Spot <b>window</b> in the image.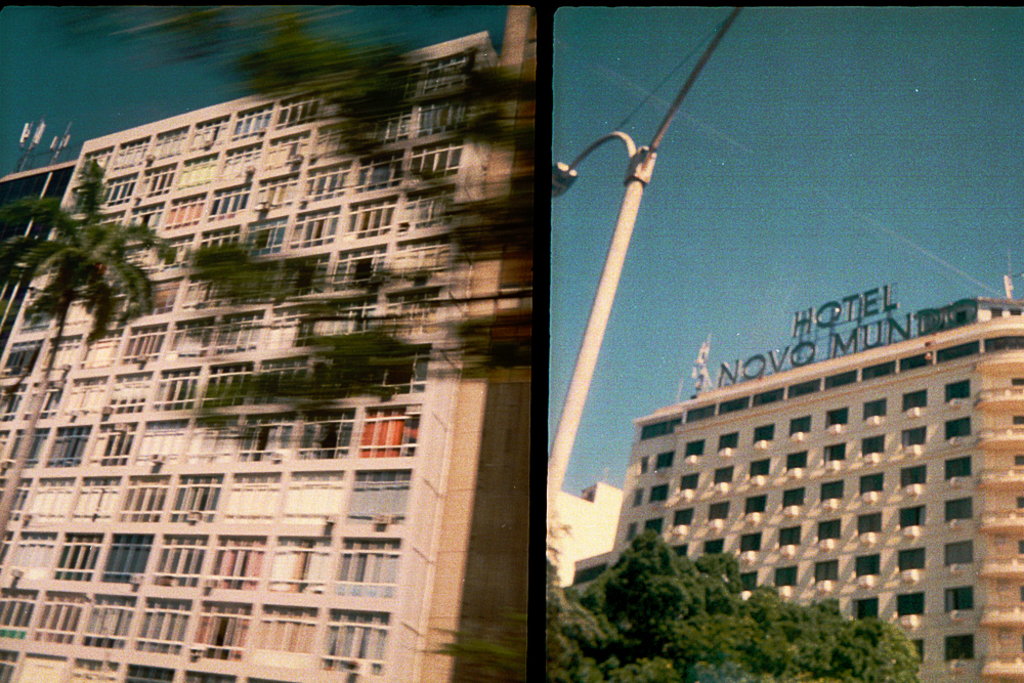
<b>window</b> found at 655:447:675:472.
